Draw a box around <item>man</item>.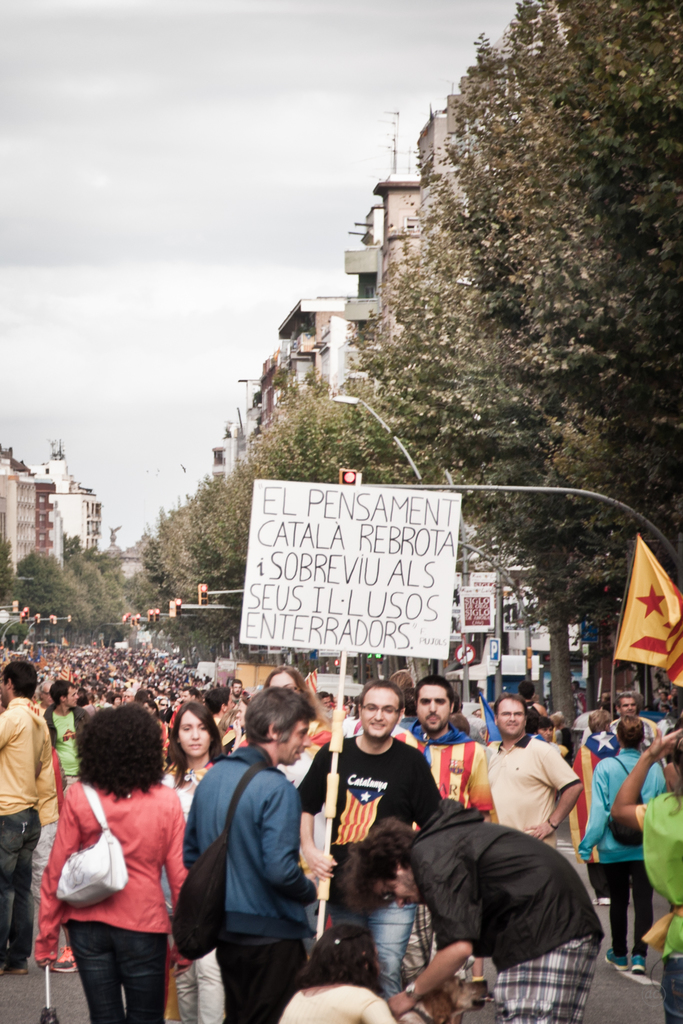
177 708 336 1020.
